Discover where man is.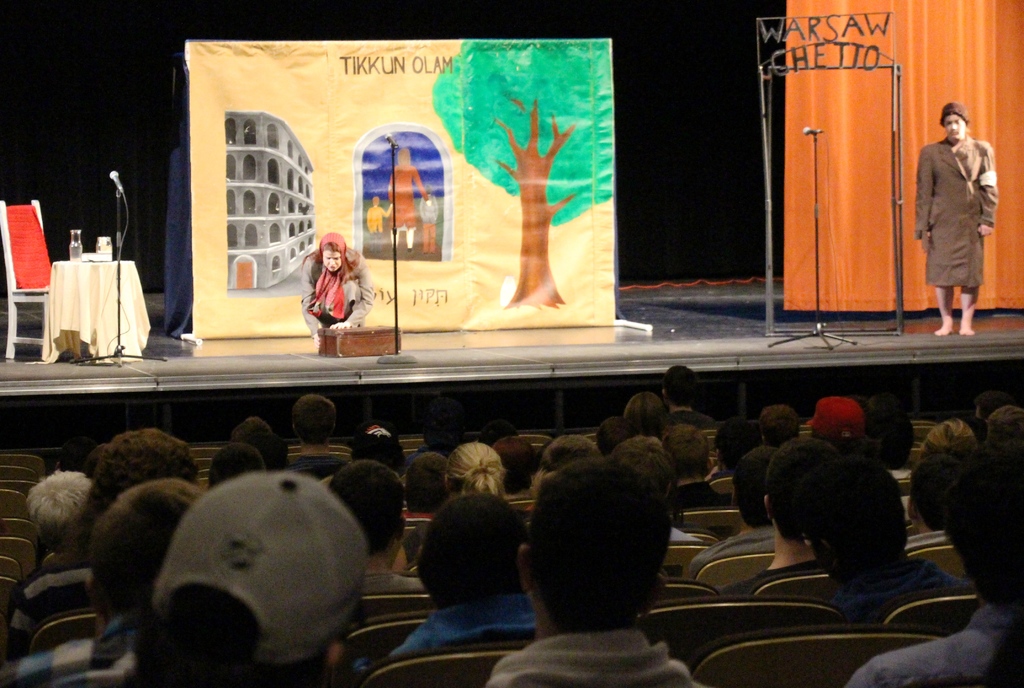
Discovered at (x1=538, y1=436, x2=604, y2=469).
